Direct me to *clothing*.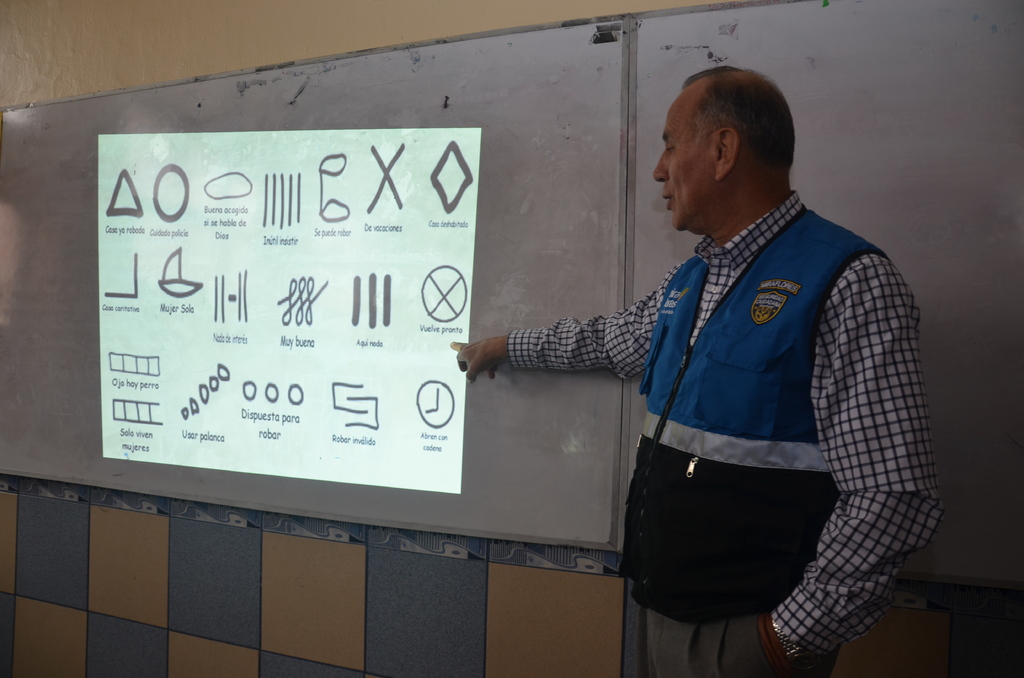
Direction: bbox(527, 166, 922, 648).
